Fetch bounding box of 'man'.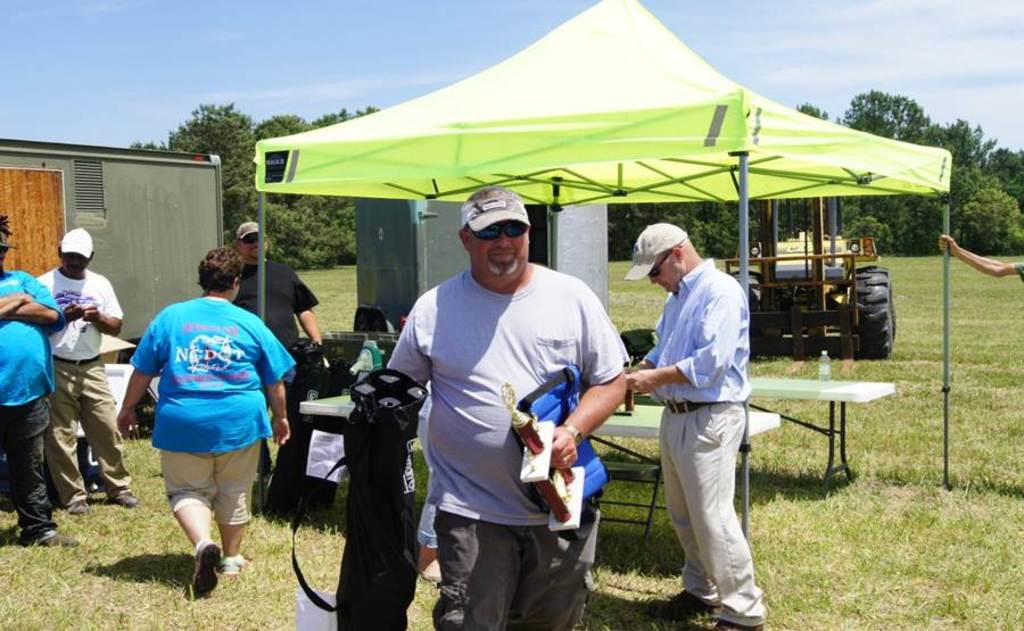
Bbox: region(382, 183, 621, 623).
